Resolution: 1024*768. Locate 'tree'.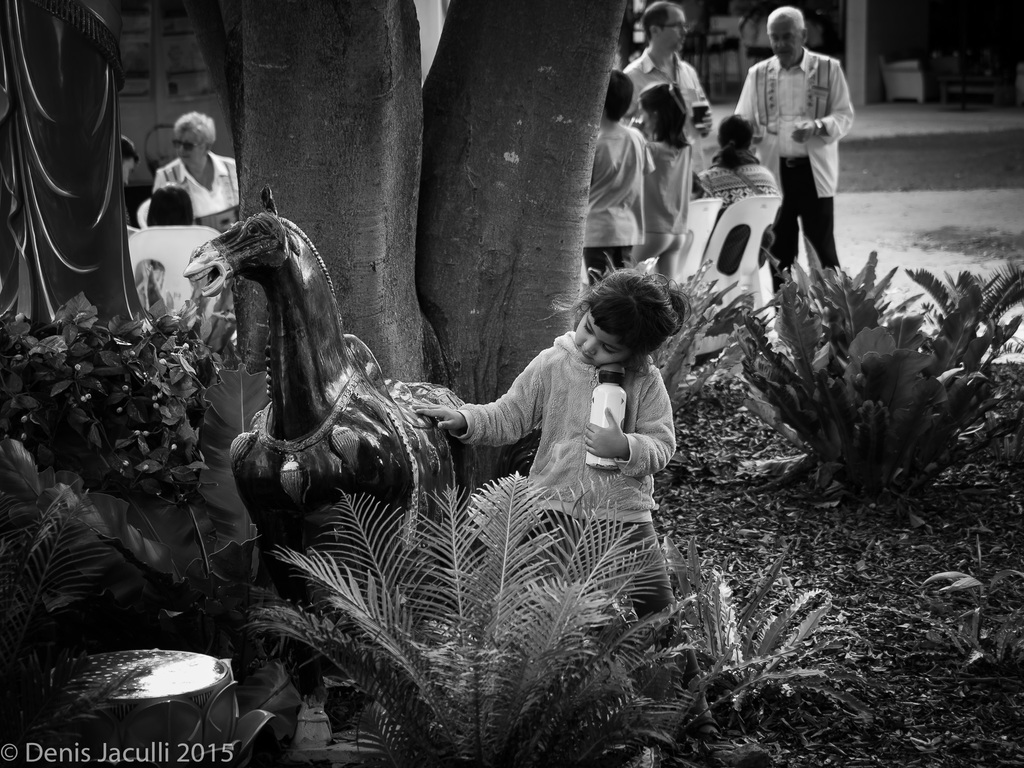
select_region(237, 3, 630, 486).
